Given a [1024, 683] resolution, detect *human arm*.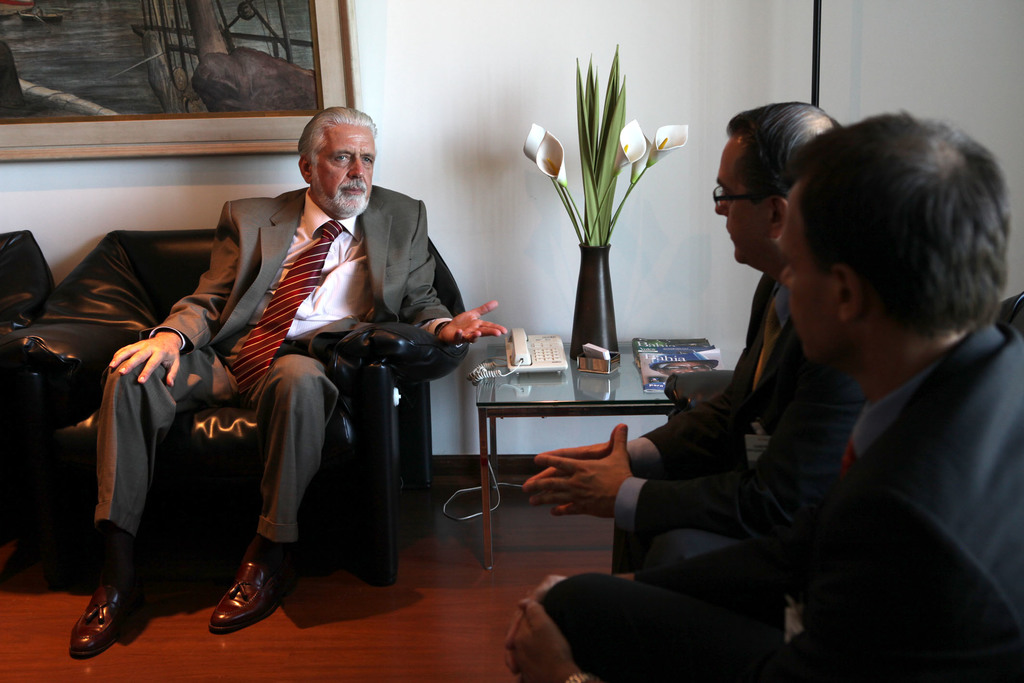
518, 346, 749, 483.
